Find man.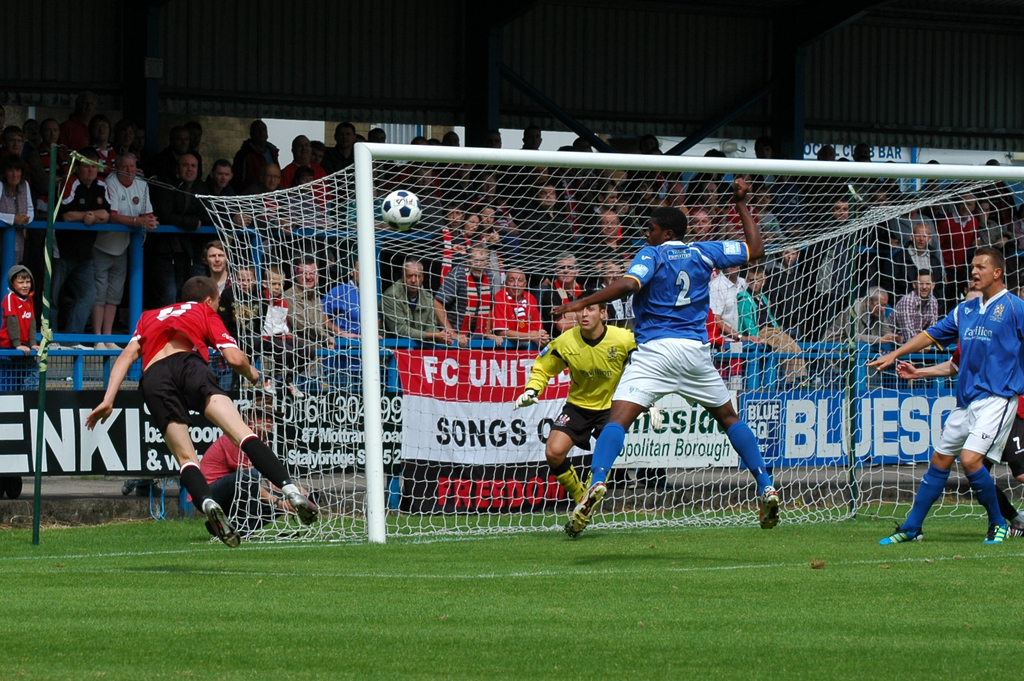
locate(438, 248, 506, 340).
